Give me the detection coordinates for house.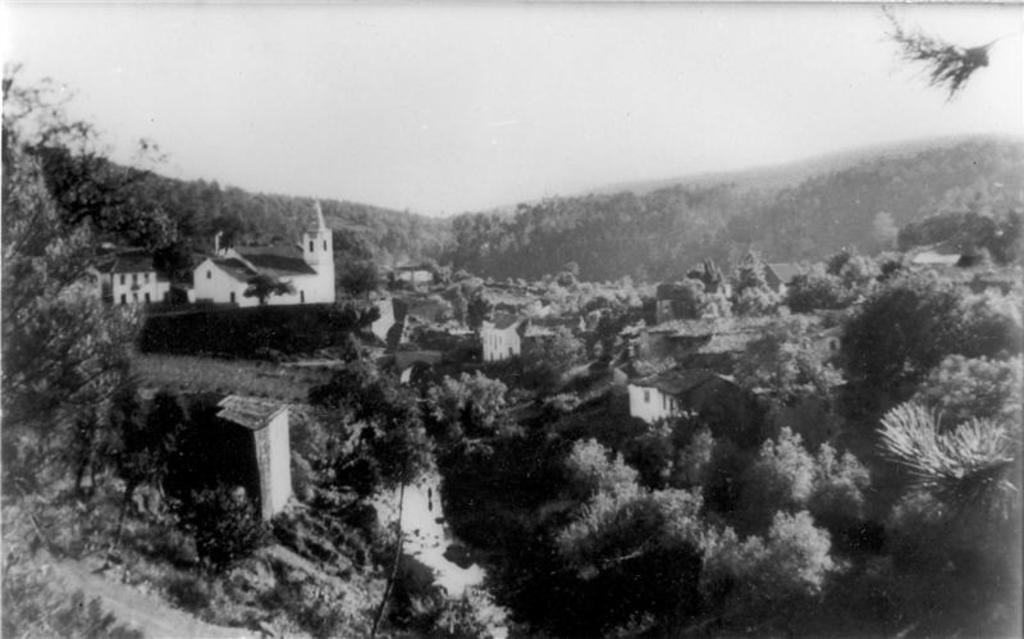
[x1=616, y1=356, x2=776, y2=437].
